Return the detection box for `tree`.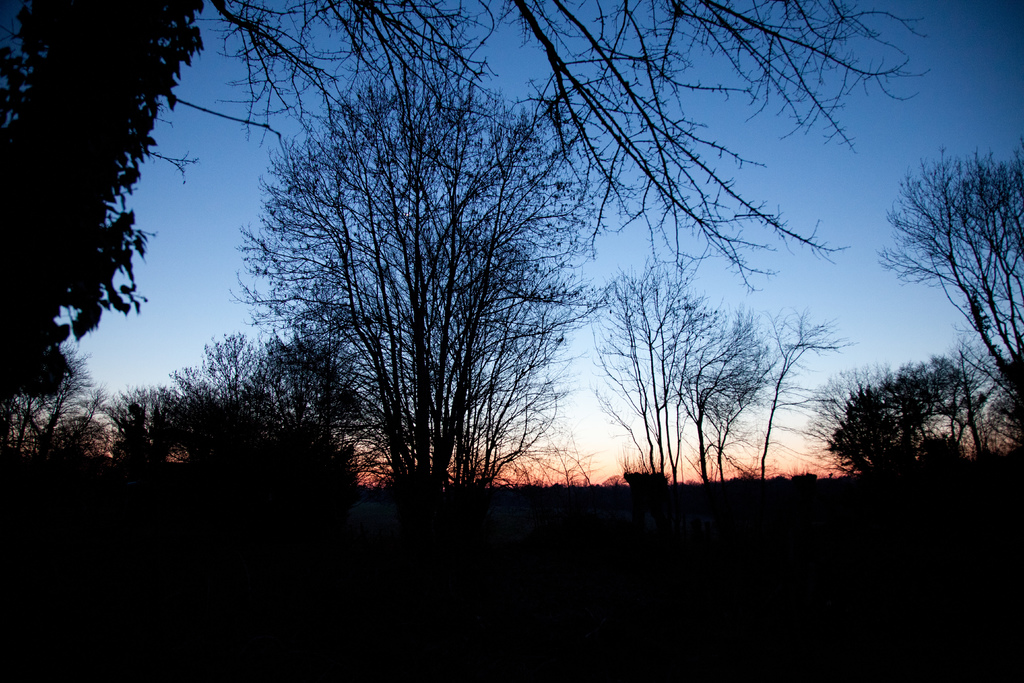
808, 347, 999, 494.
